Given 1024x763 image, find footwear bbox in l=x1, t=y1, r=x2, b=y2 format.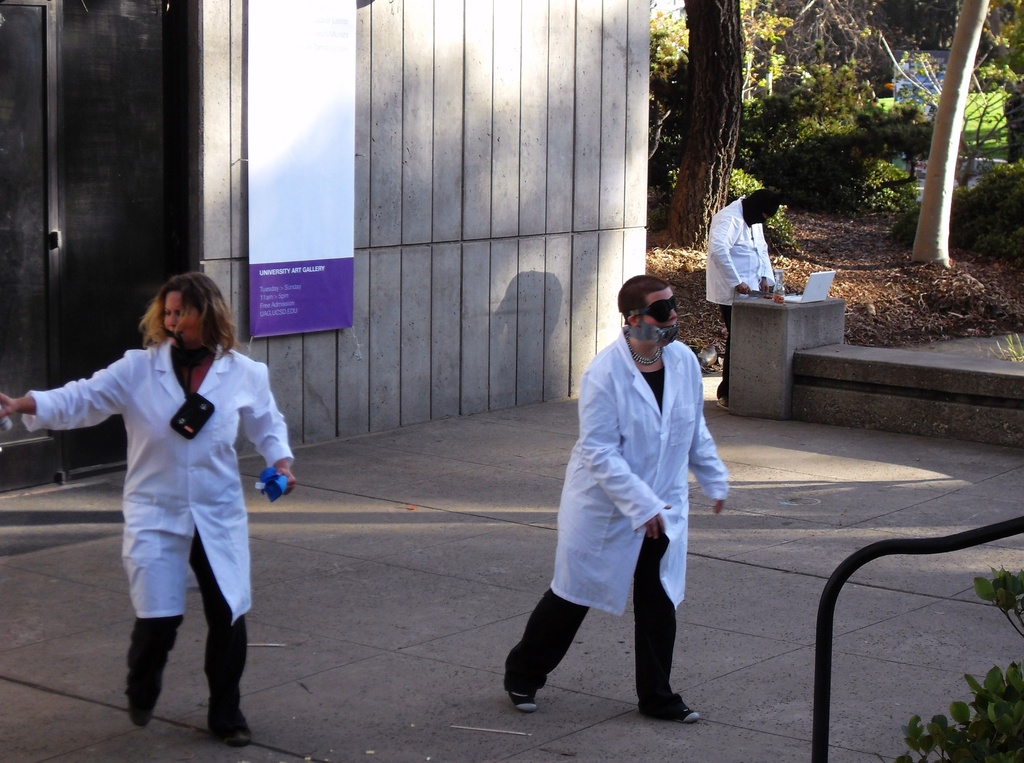
l=129, t=678, r=168, b=734.
